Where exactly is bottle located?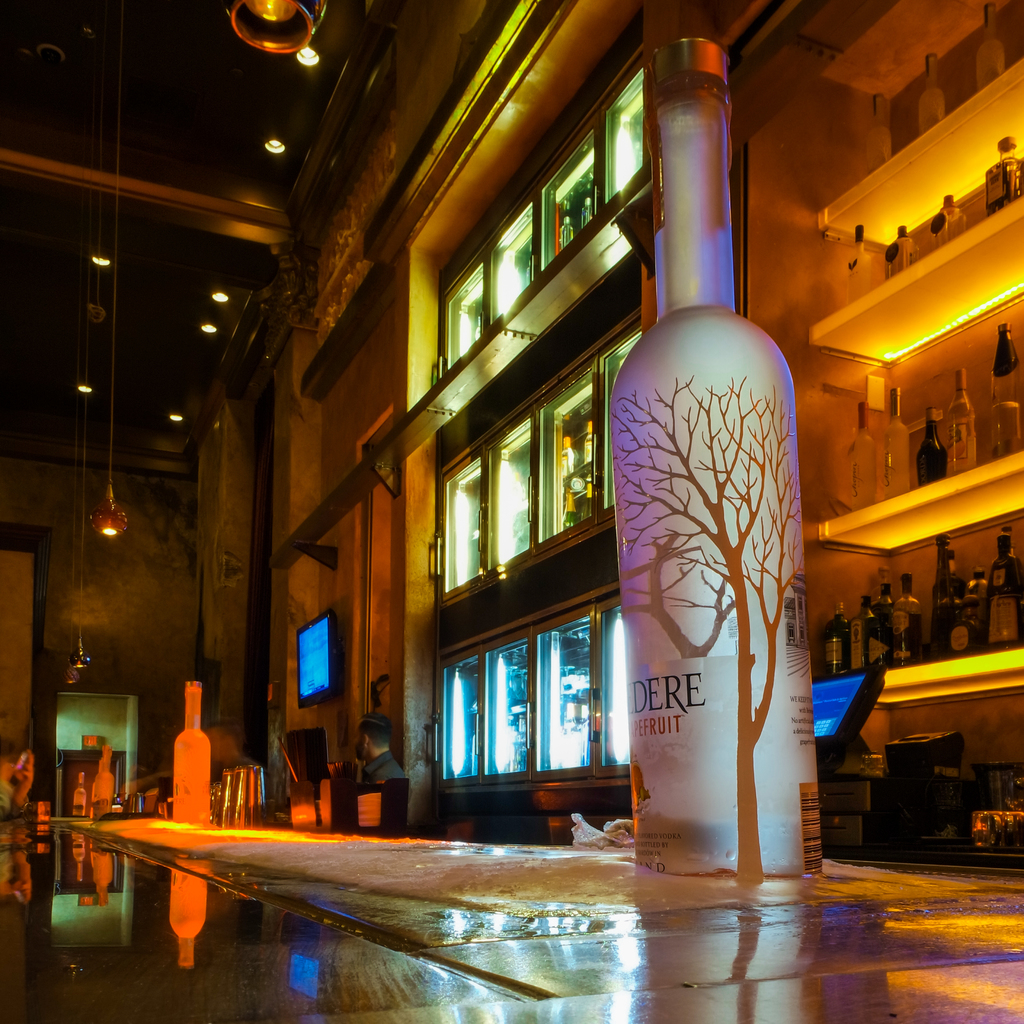
Its bounding box is Rect(93, 746, 118, 817).
